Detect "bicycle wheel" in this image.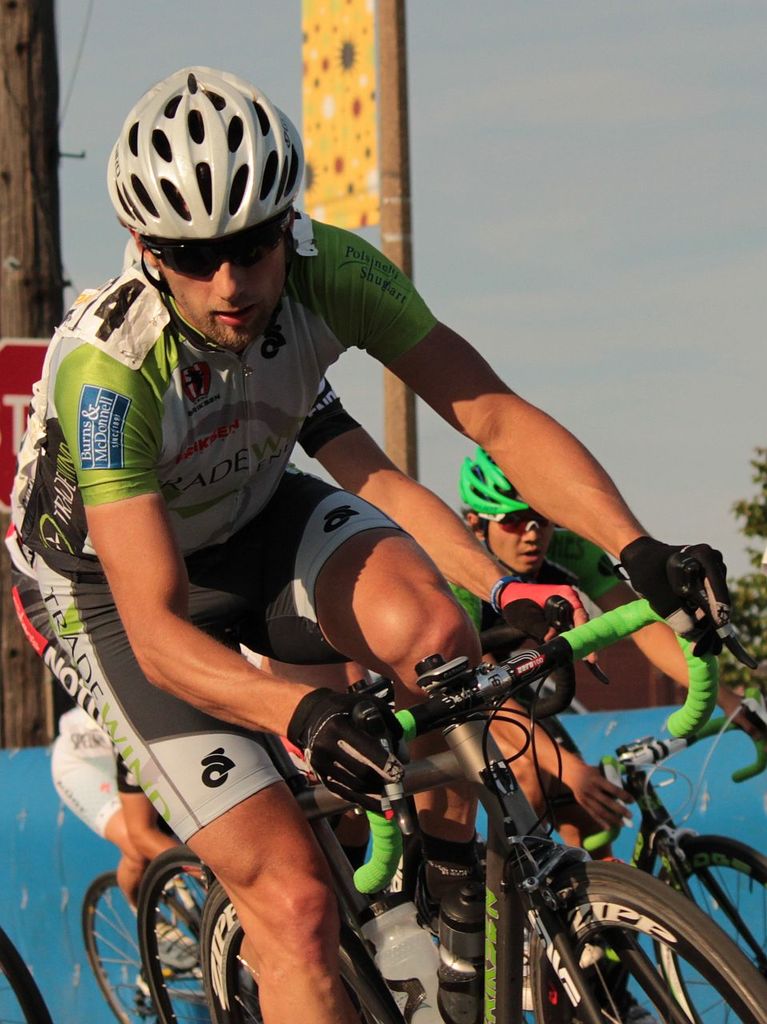
Detection: box(0, 934, 53, 1023).
